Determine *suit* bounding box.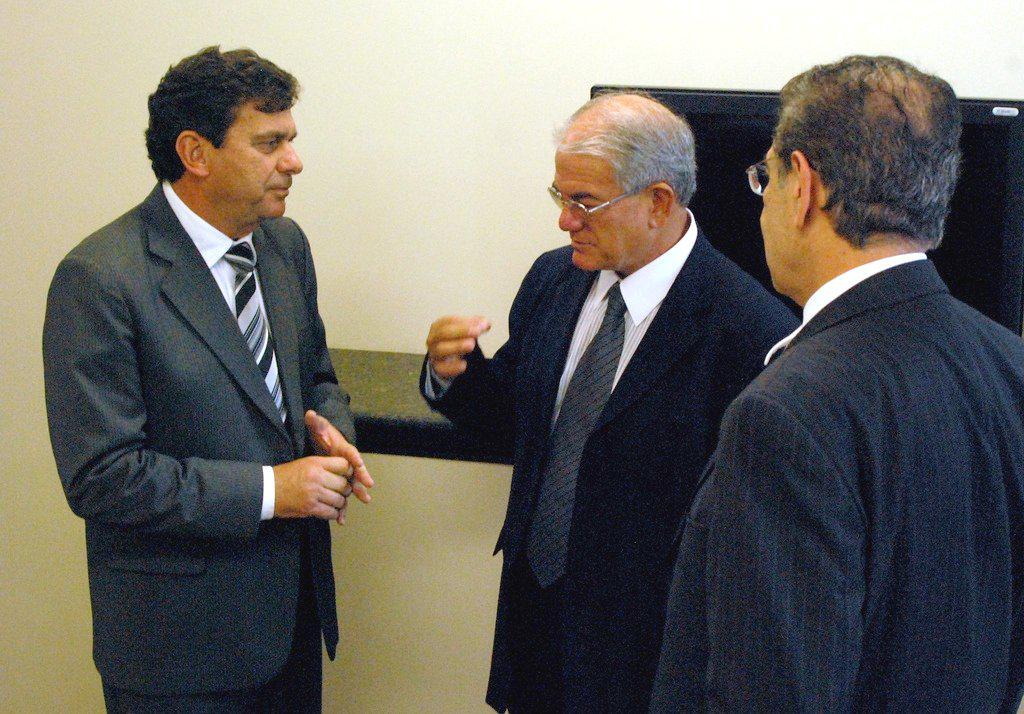
Determined: [55,58,364,713].
